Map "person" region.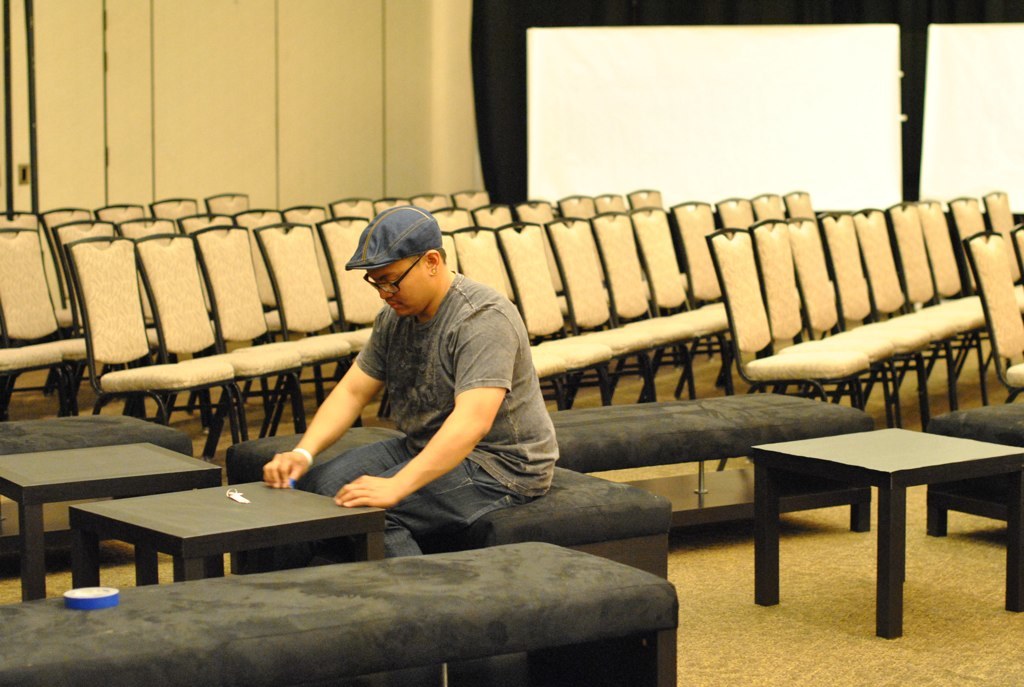
Mapped to <region>258, 190, 551, 576</region>.
